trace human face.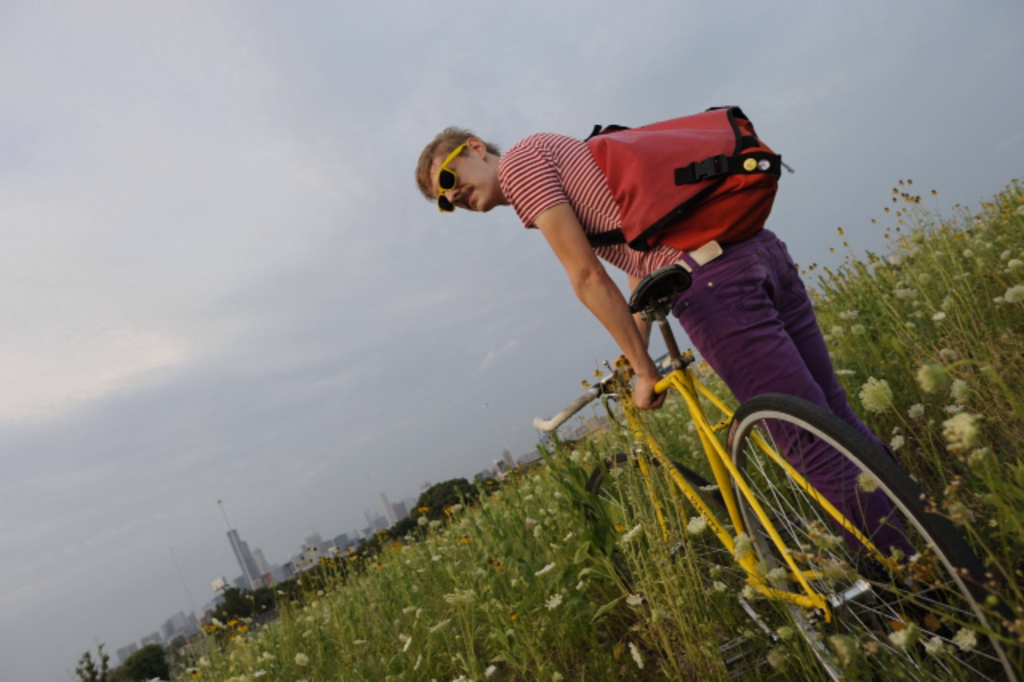
Traced to Rect(426, 146, 499, 215).
